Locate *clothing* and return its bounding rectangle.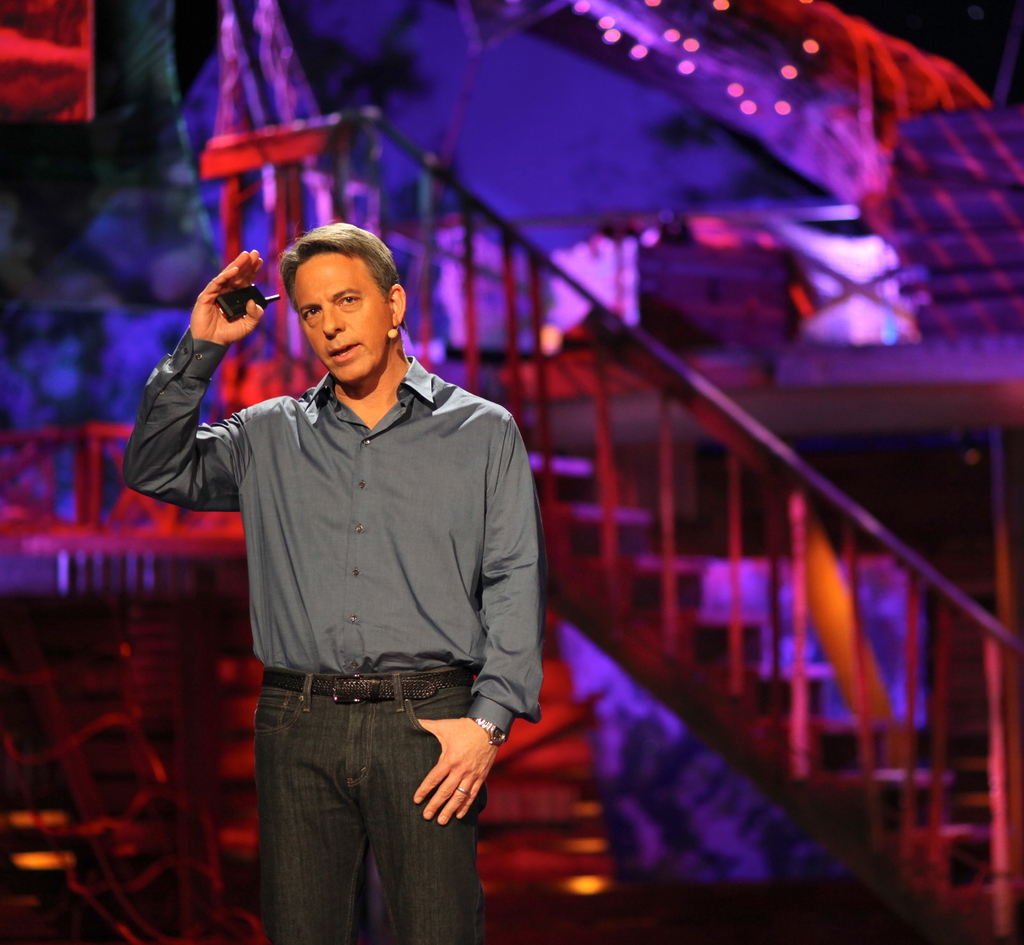
<box>157,286,563,891</box>.
